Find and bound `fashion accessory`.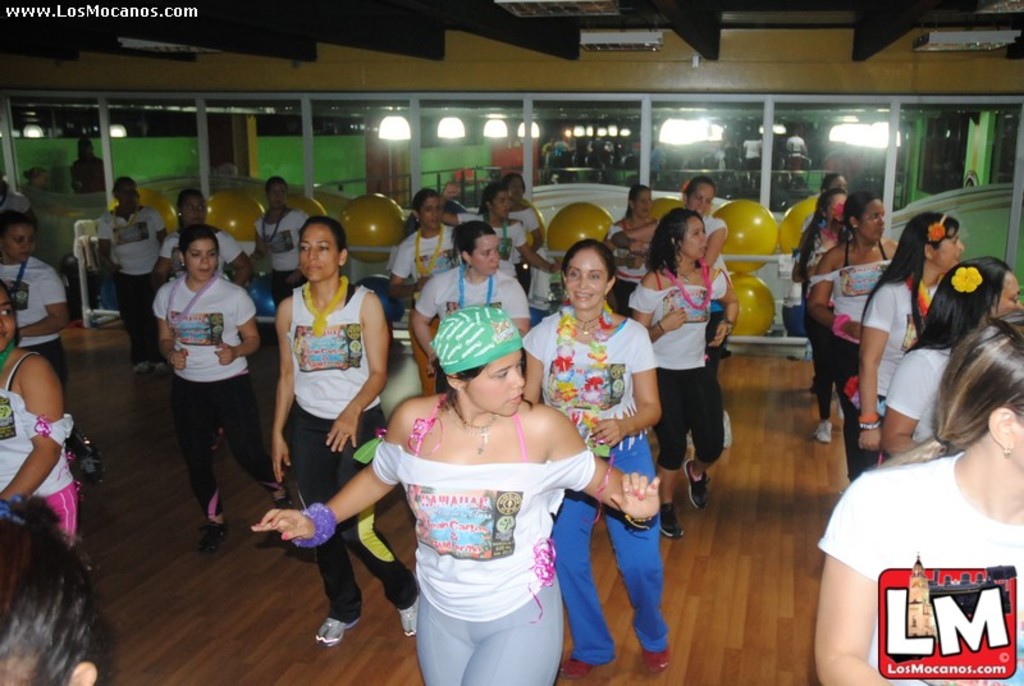
Bound: (660,257,714,307).
